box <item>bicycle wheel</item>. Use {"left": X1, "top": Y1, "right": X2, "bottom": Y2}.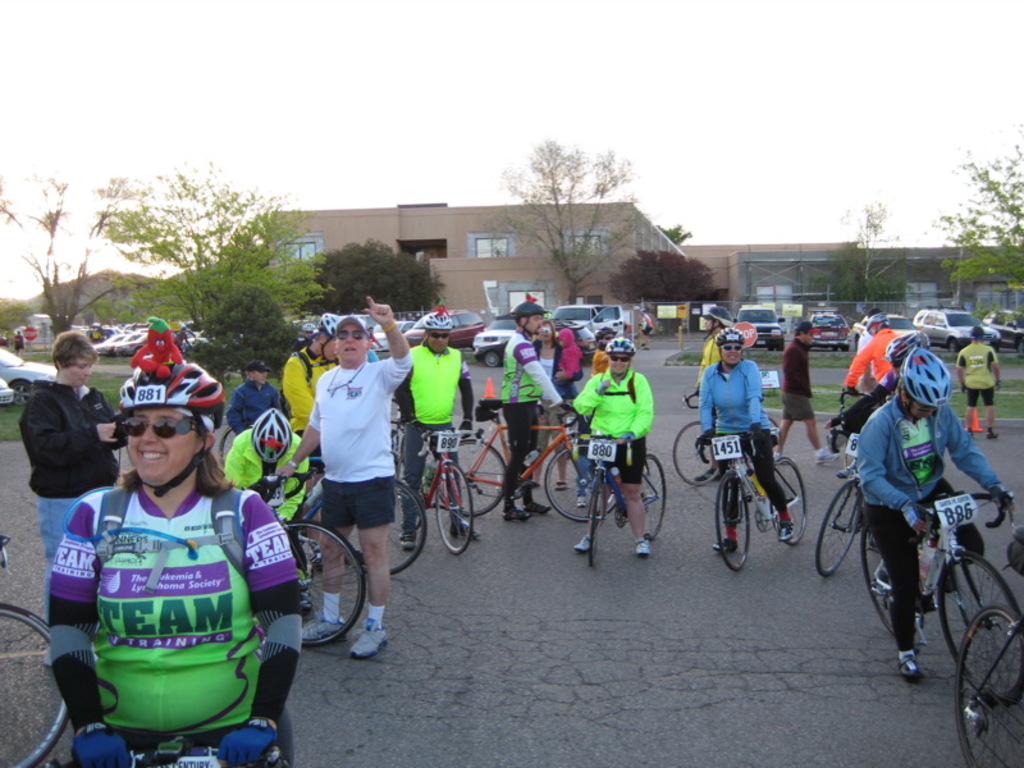
{"left": 545, "top": 436, "right": 600, "bottom": 522}.
